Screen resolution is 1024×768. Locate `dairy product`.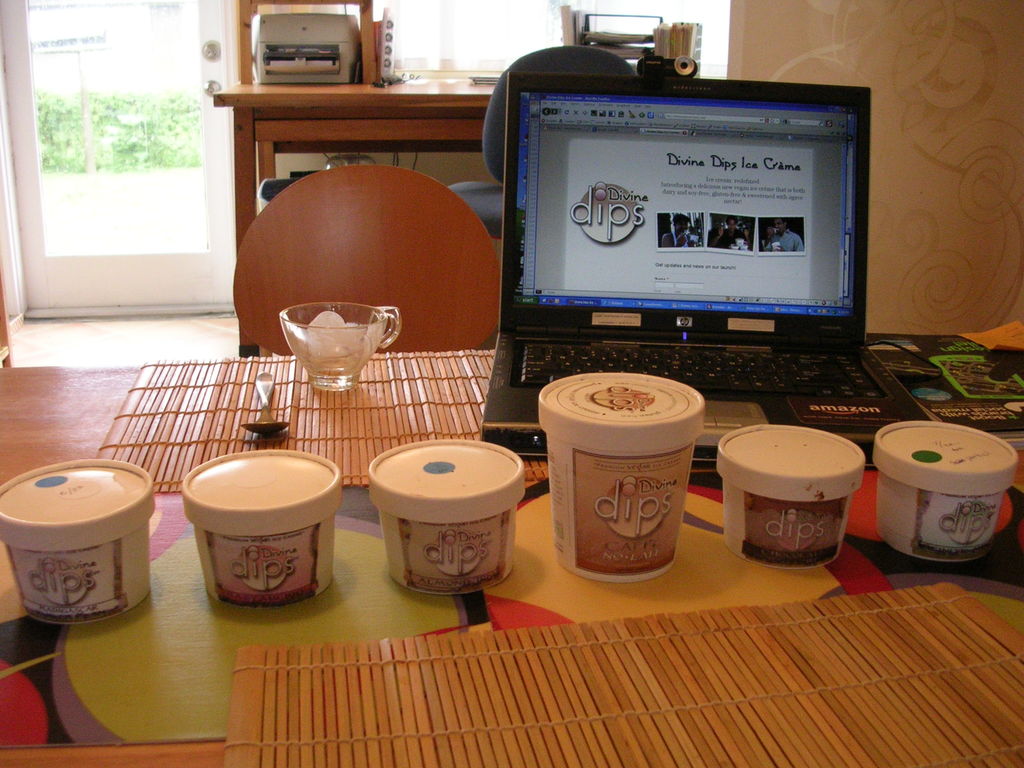
bbox=(700, 421, 858, 573).
